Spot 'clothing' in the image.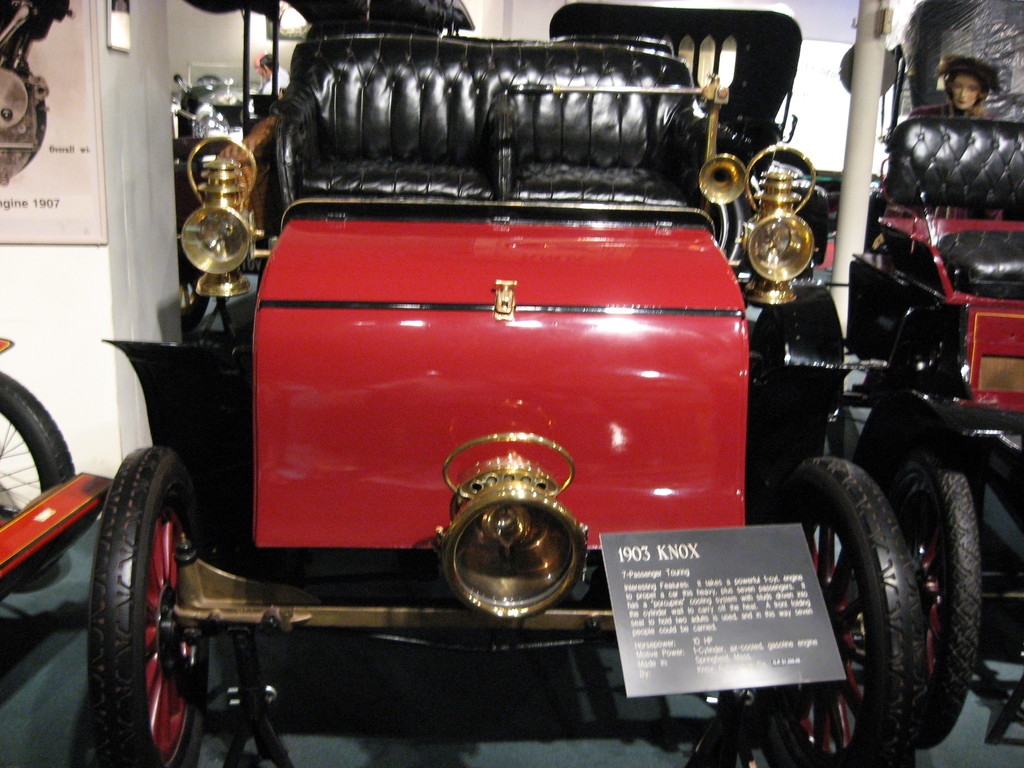
'clothing' found at box(906, 99, 1009, 221).
